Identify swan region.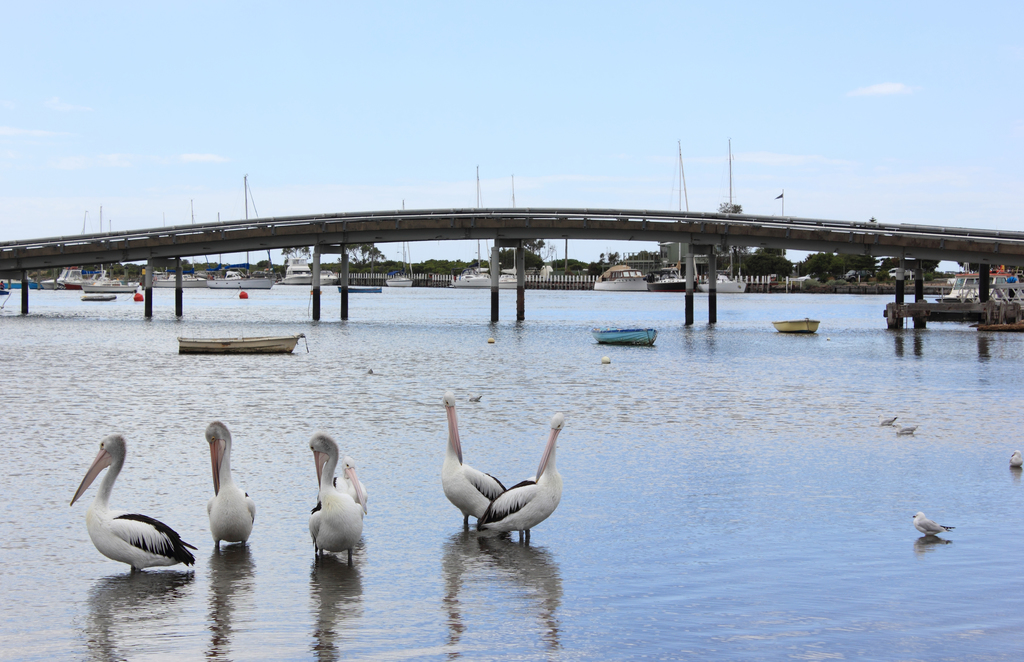
Region: bbox=(334, 456, 365, 502).
